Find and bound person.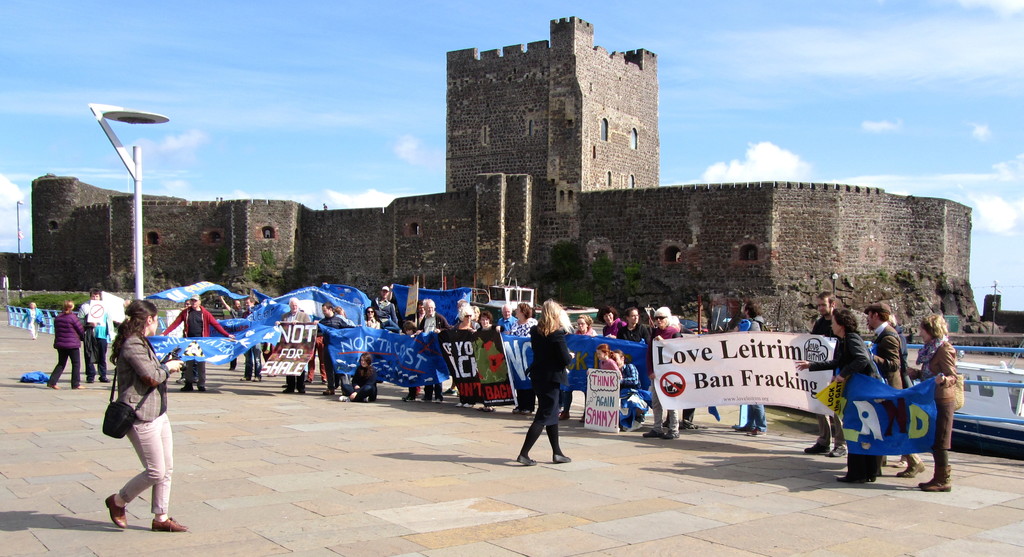
Bound: (x1=76, y1=285, x2=116, y2=389).
